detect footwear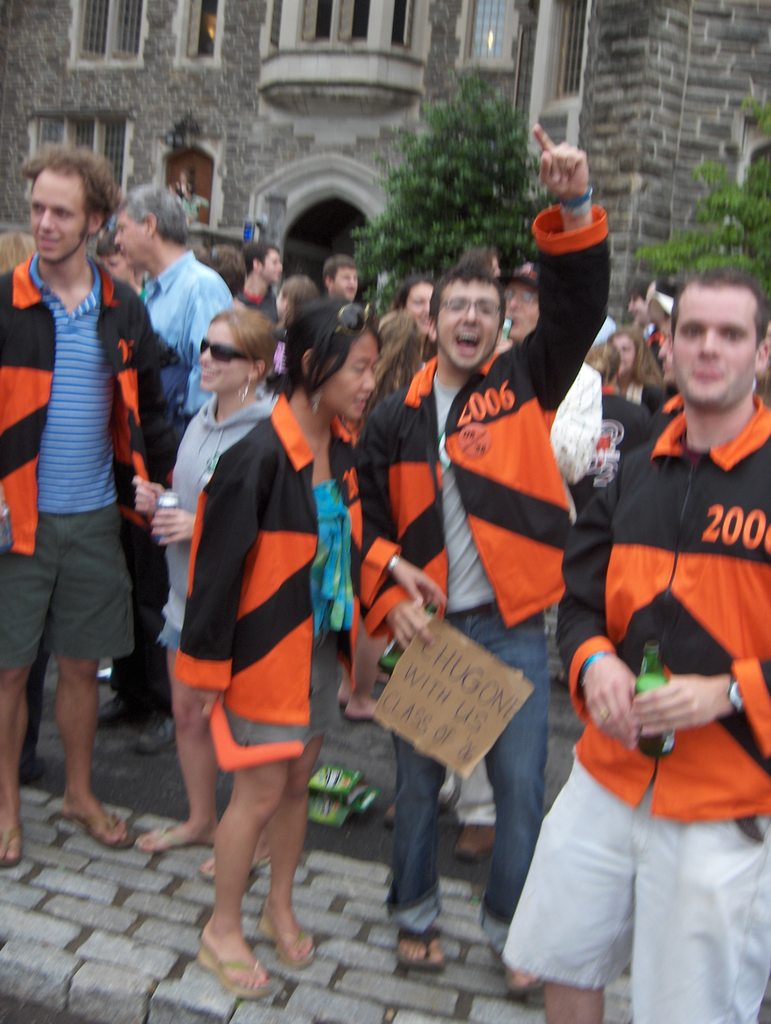
455:815:498:858
